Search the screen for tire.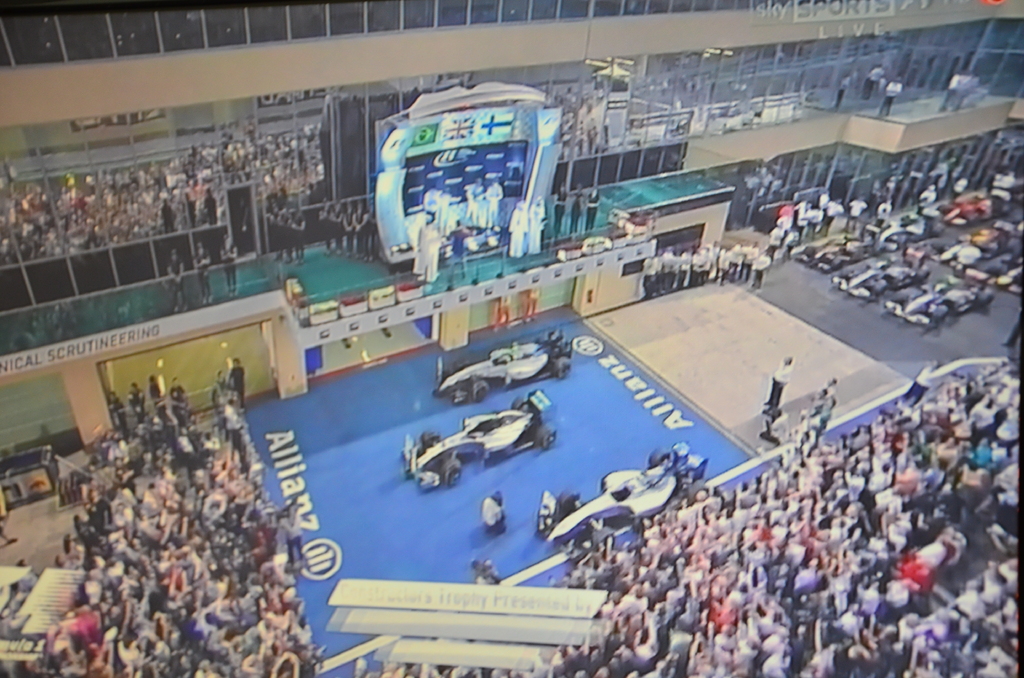
Found at region(938, 303, 949, 321).
